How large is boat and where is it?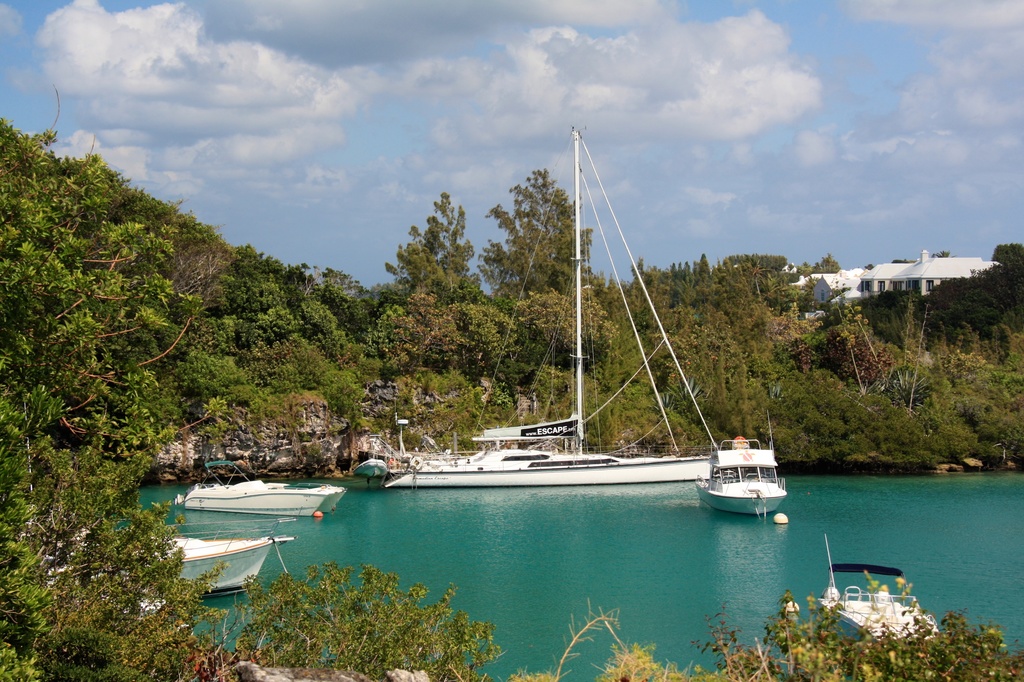
Bounding box: 371,122,715,493.
